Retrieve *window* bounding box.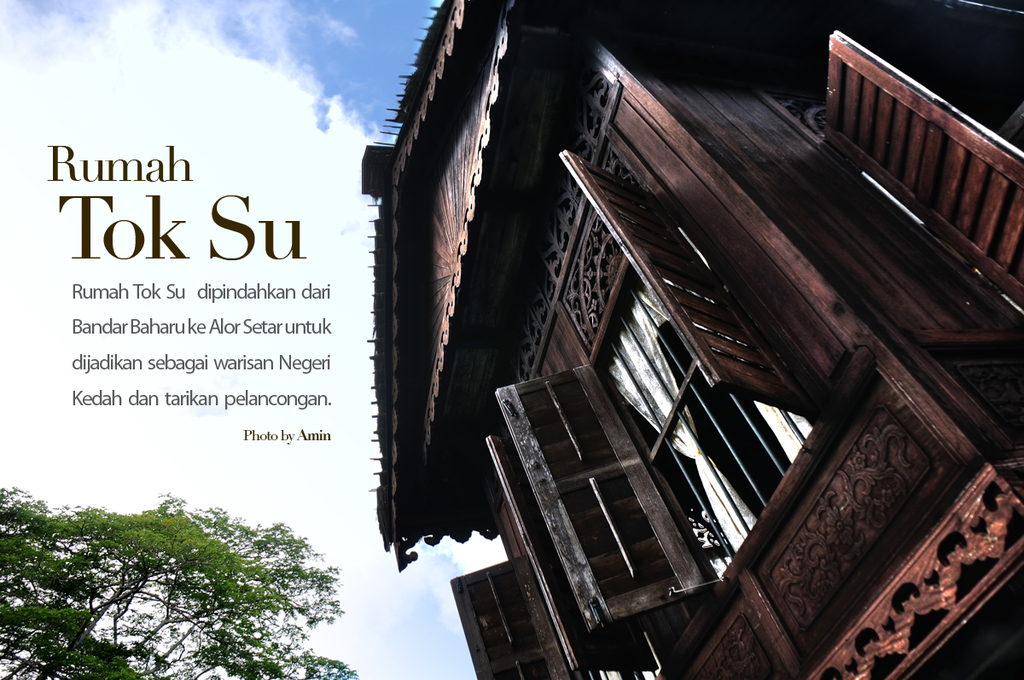
Bounding box: l=500, t=152, r=829, b=625.
